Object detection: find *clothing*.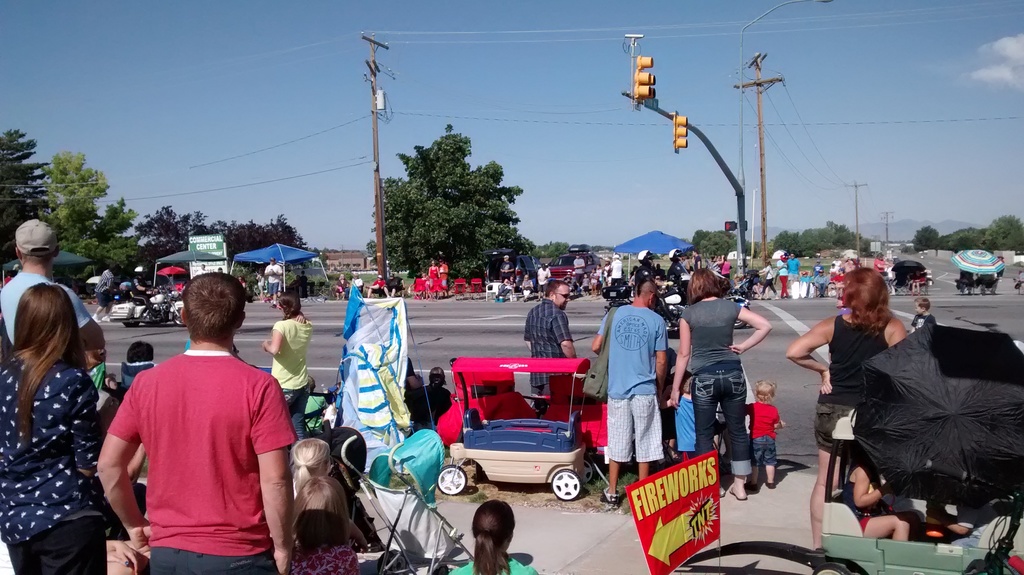
bbox(0, 354, 108, 574).
